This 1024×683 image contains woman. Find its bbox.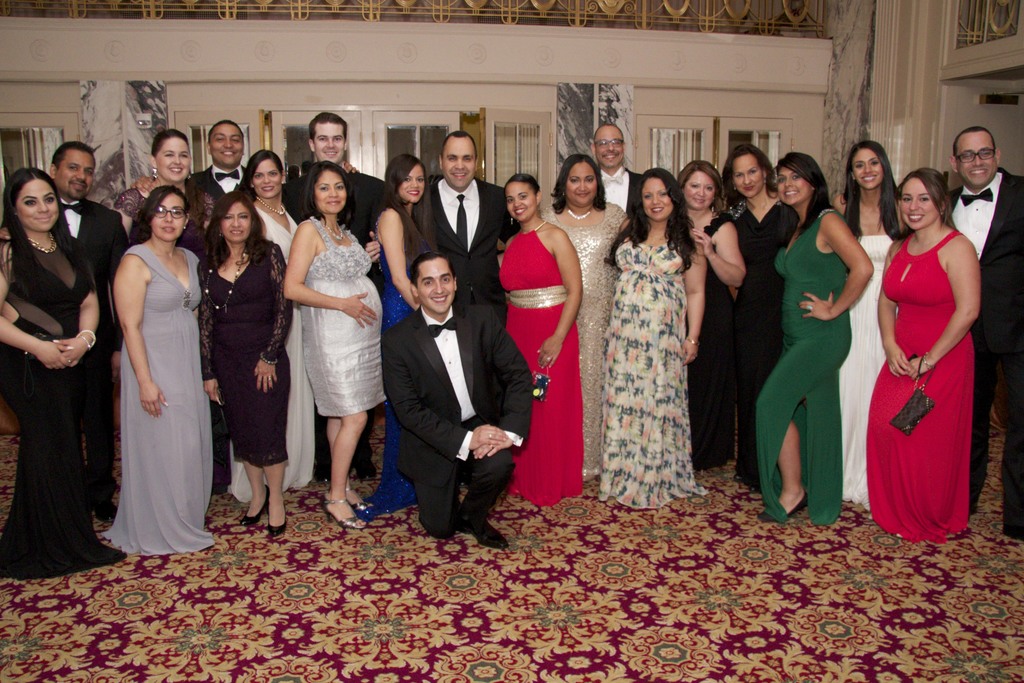
bbox=(110, 127, 212, 262).
